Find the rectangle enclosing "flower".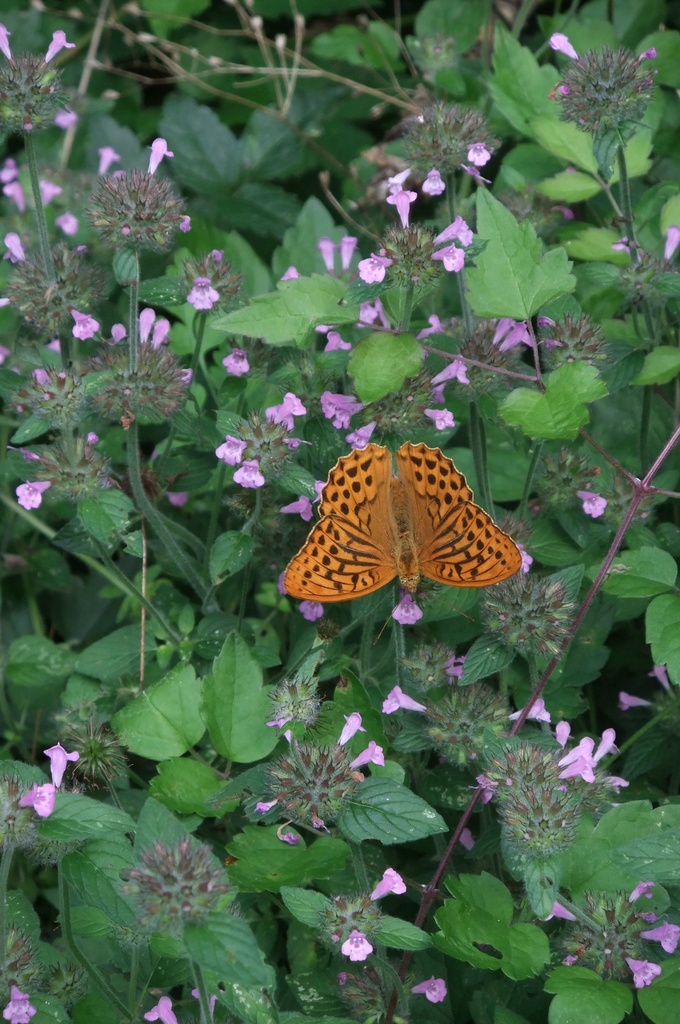
388 188 413 225.
